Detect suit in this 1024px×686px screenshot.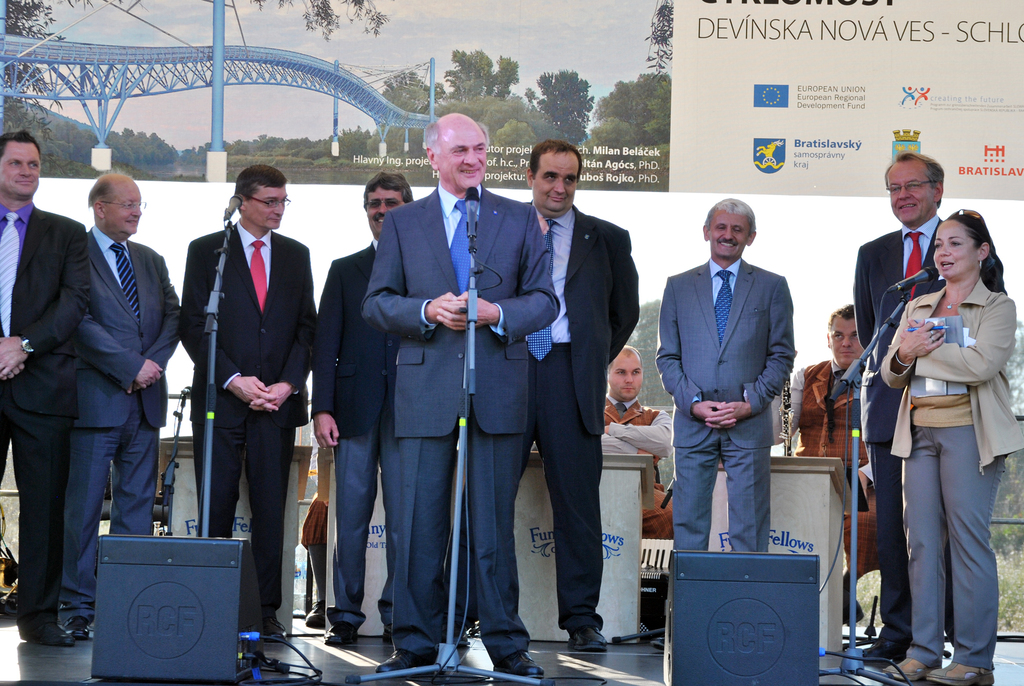
Detection: l=458, t=200, r=641, b=637.
